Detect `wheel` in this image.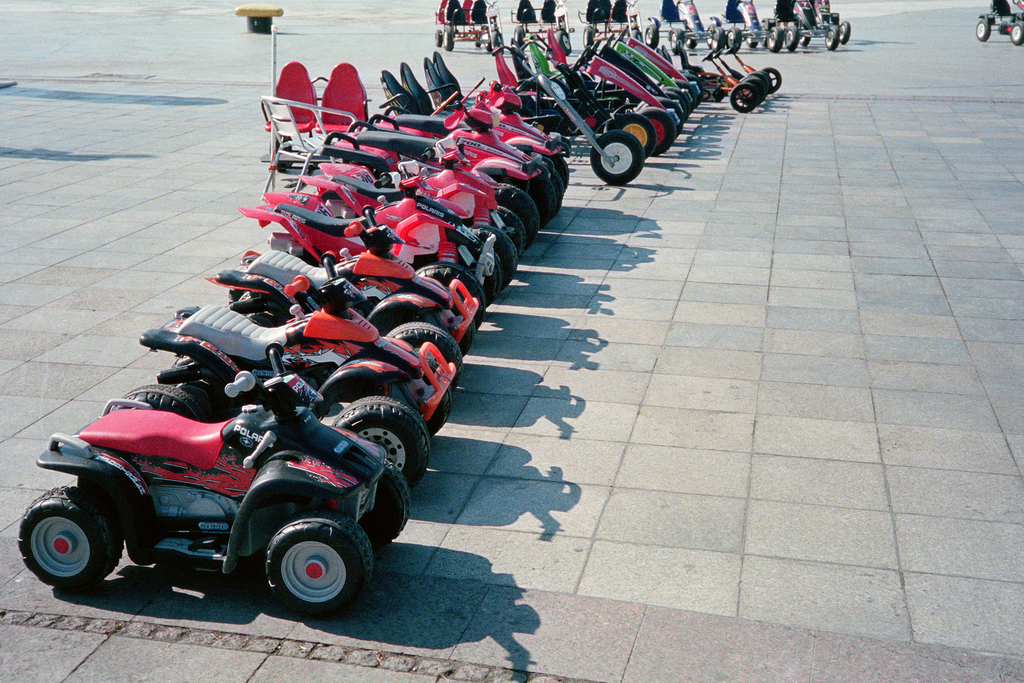
Detection: 610, 112, 650, 157.
